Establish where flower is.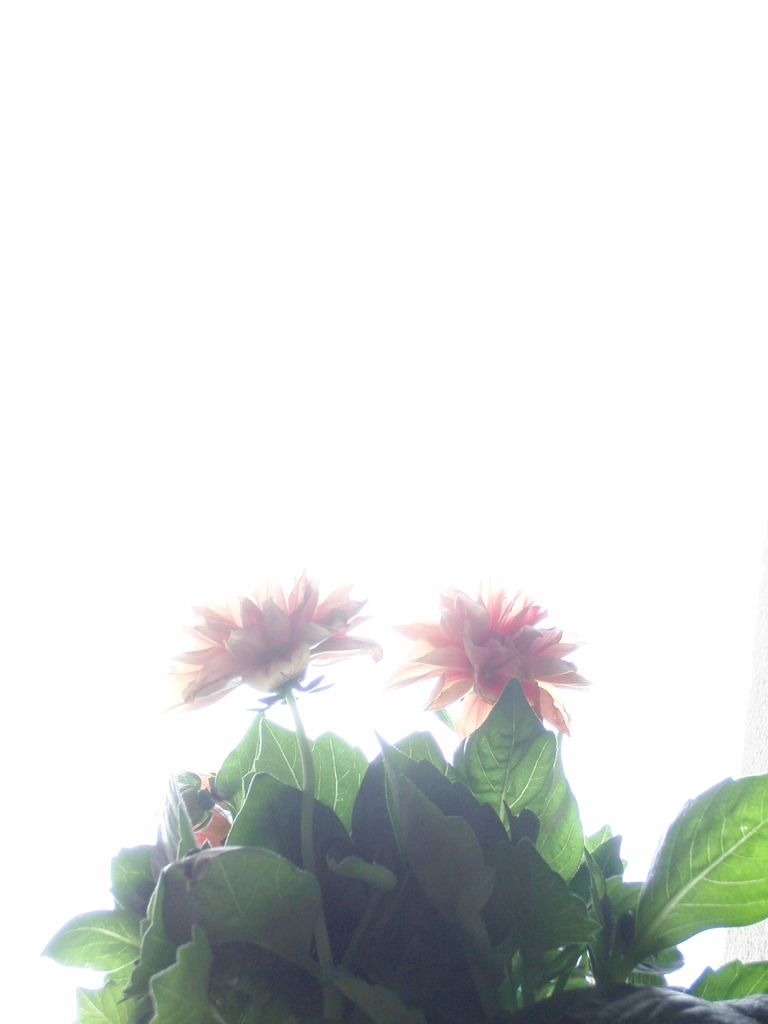
Established at pyautogui.locateOnScreen(161, 758, 240, 847).
